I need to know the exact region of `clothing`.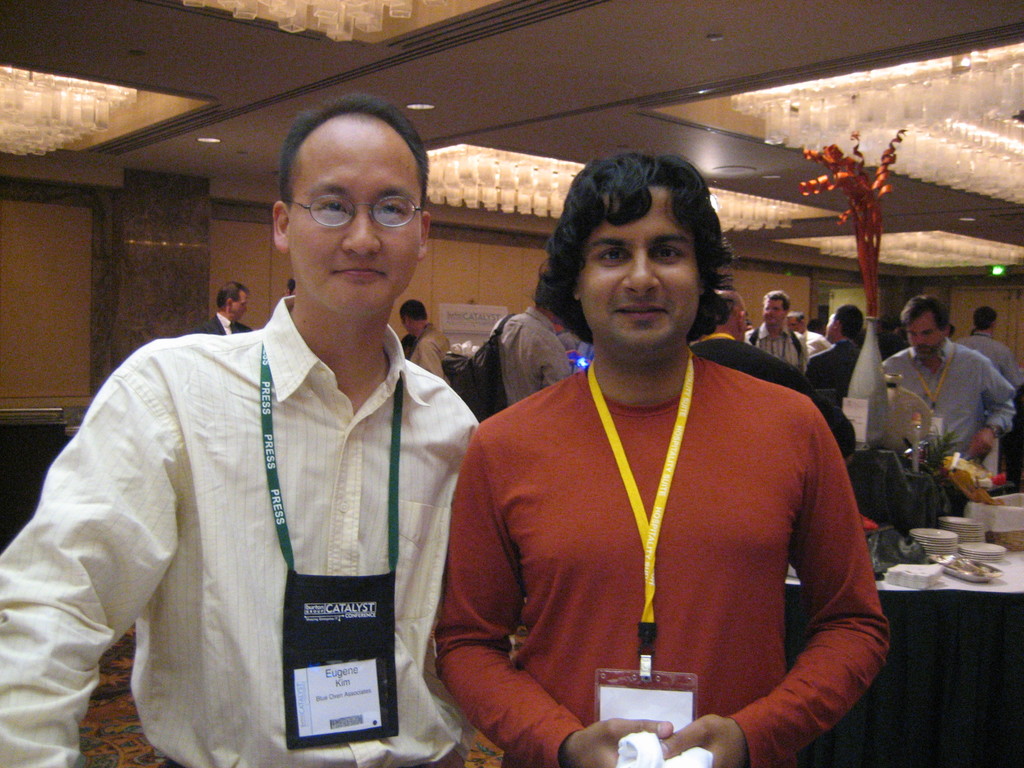
Region: <box>435,355,890,767</box>.
